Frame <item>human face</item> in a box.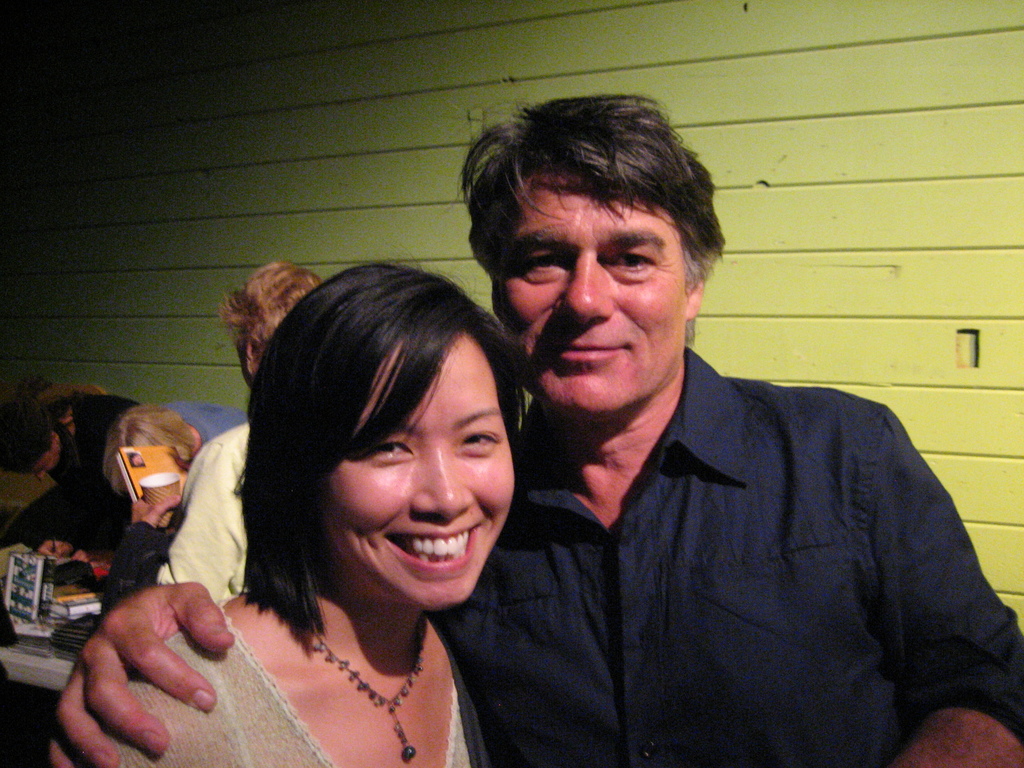
box(33, 430, 59, 483).
